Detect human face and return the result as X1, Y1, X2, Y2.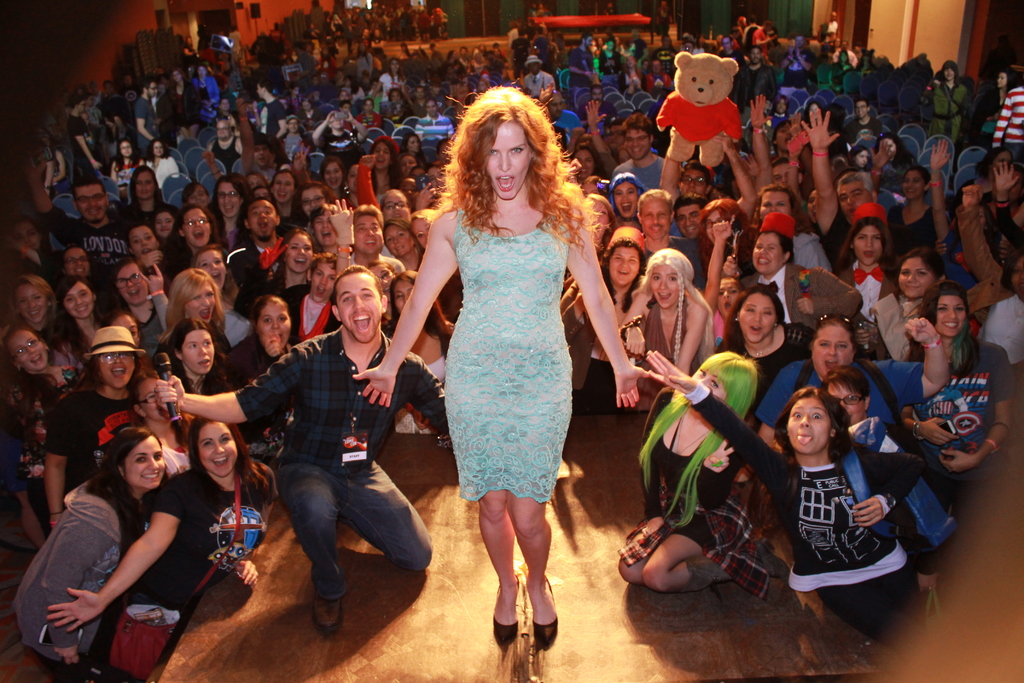
76, 183, 103, 218.
